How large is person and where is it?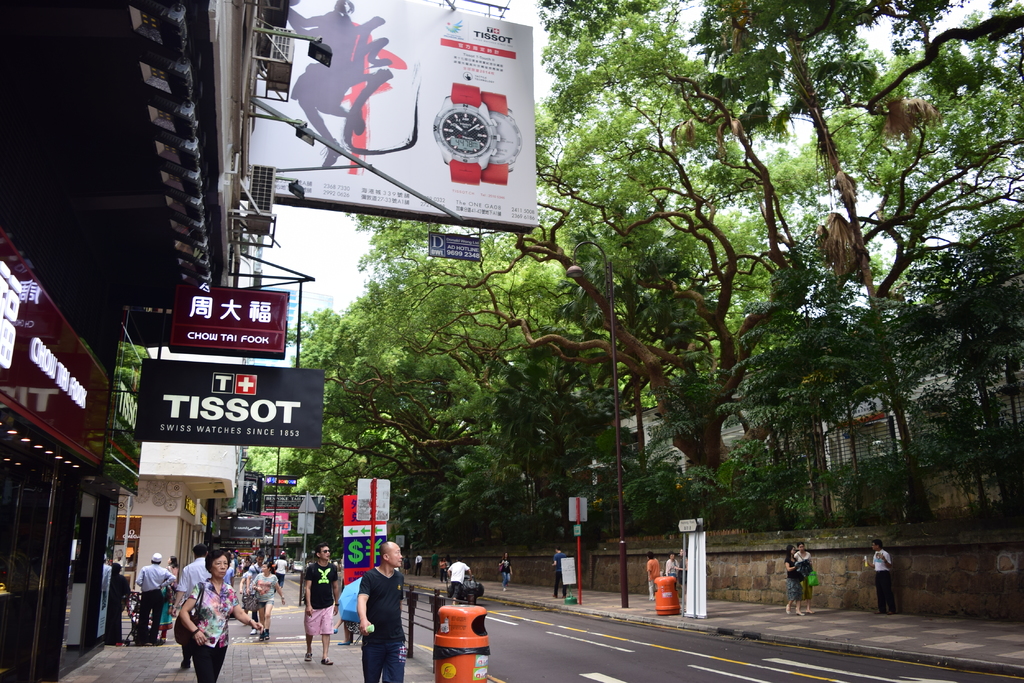
Bounding box: bbox=(666, 550, 678, 578).
